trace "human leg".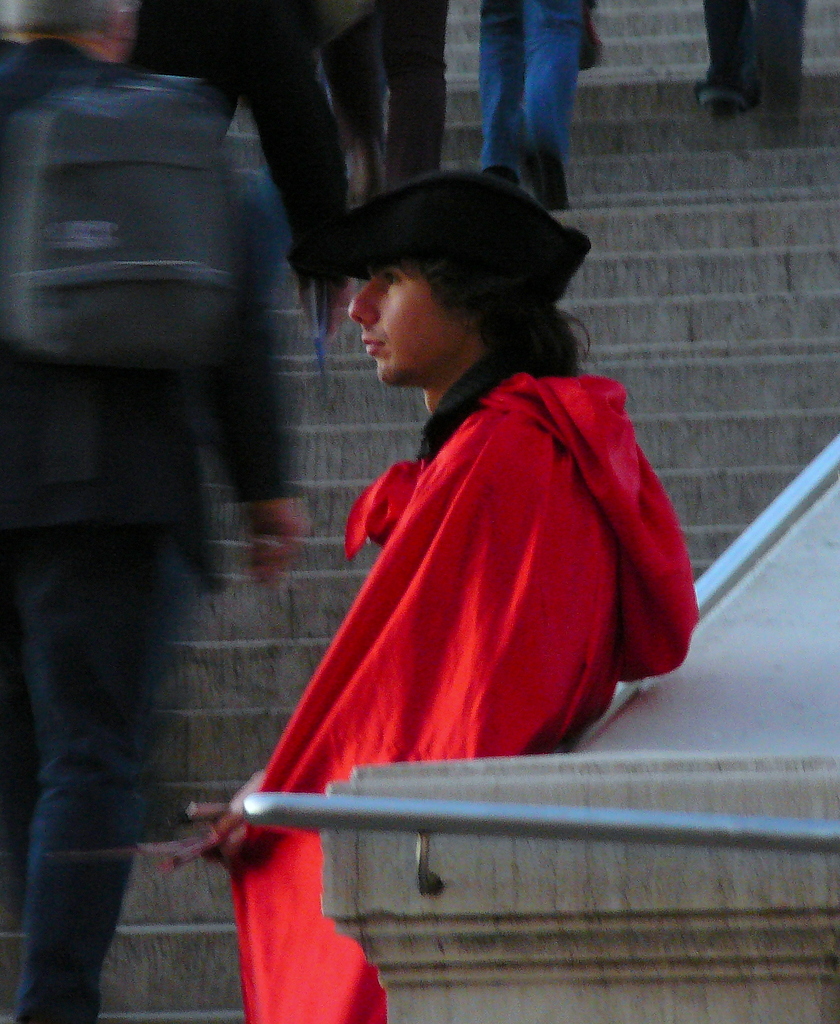
Traced to <region>329, 12, 380, 197</region>.
